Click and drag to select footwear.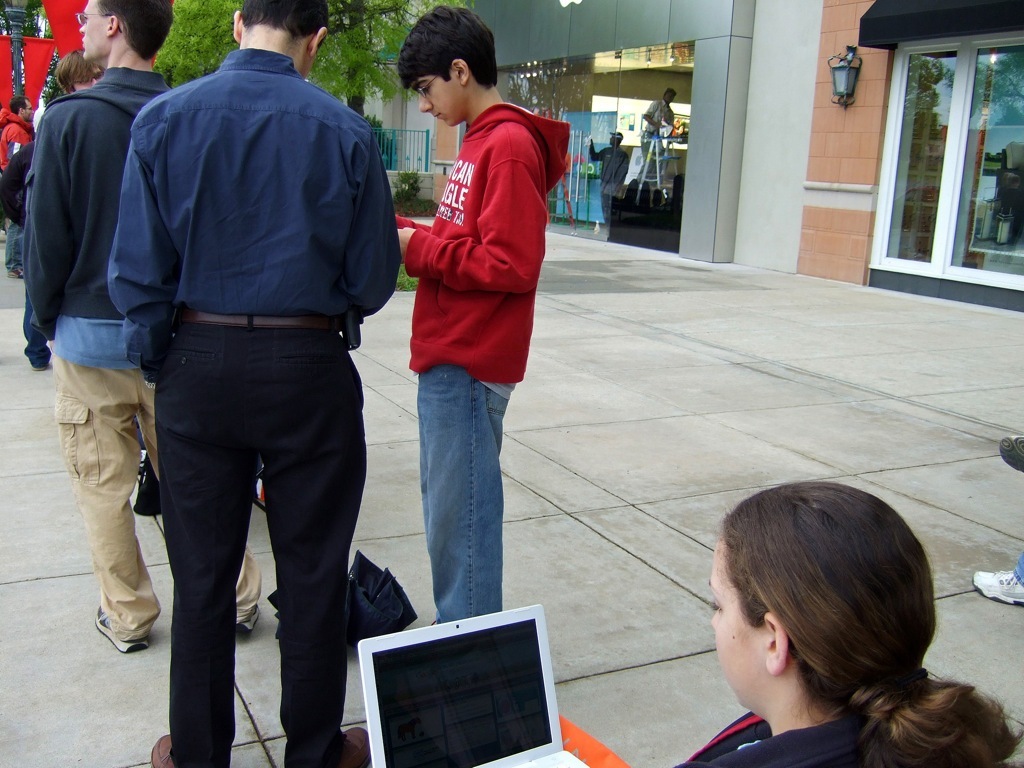
Selection: bbox=(975, 568, 1023, 610).
